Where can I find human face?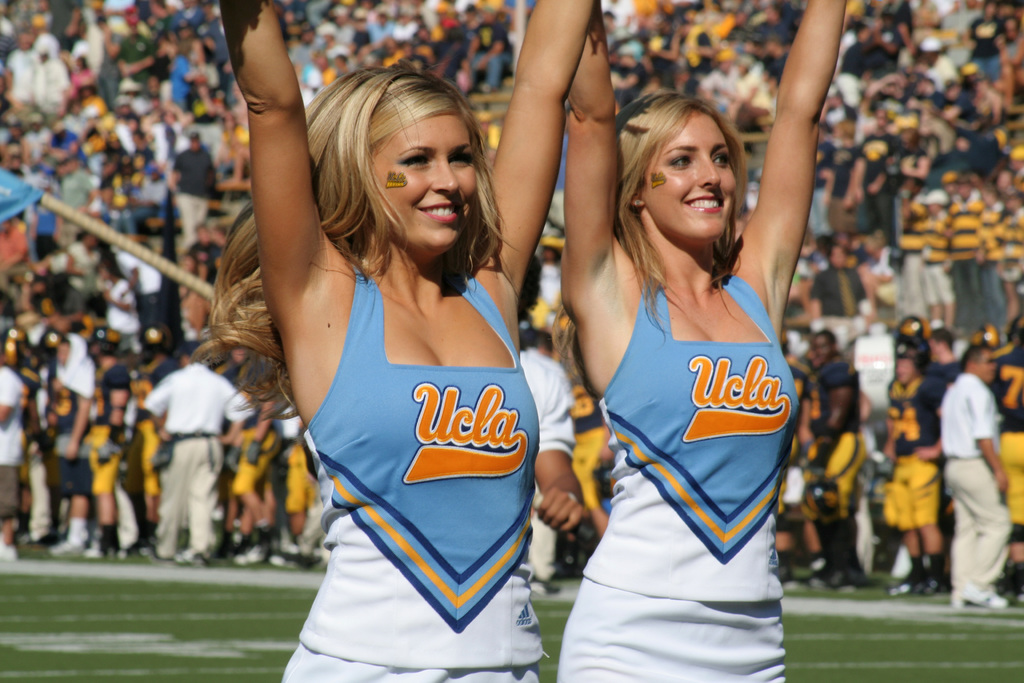
You can find it at <box>372,111,476,248</box>.
